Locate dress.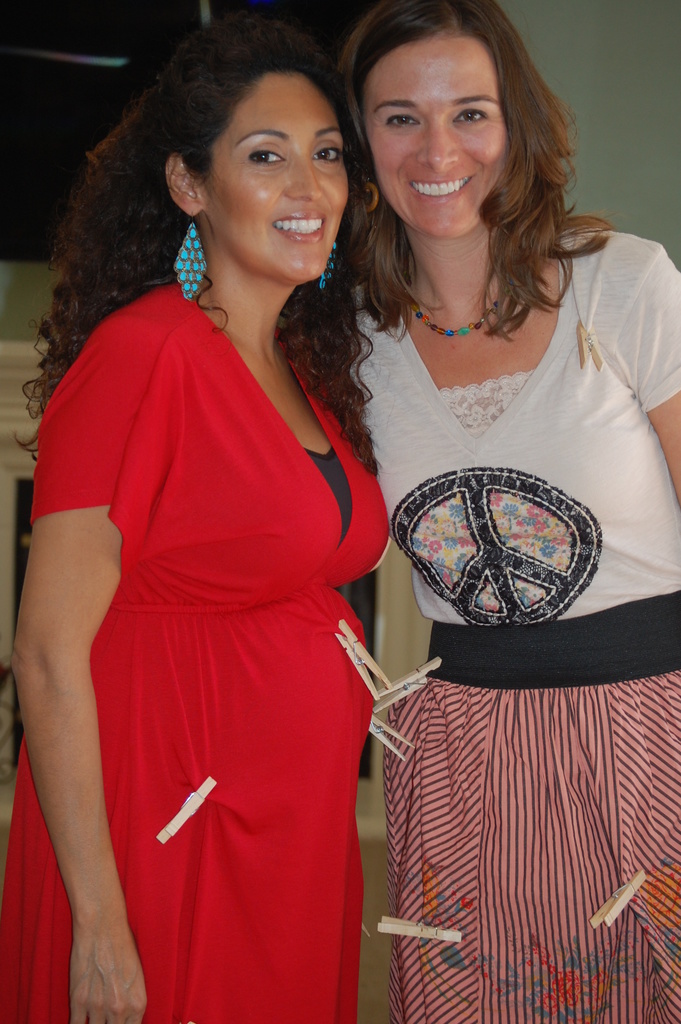
Bounding box: [0,281,389,1023].
